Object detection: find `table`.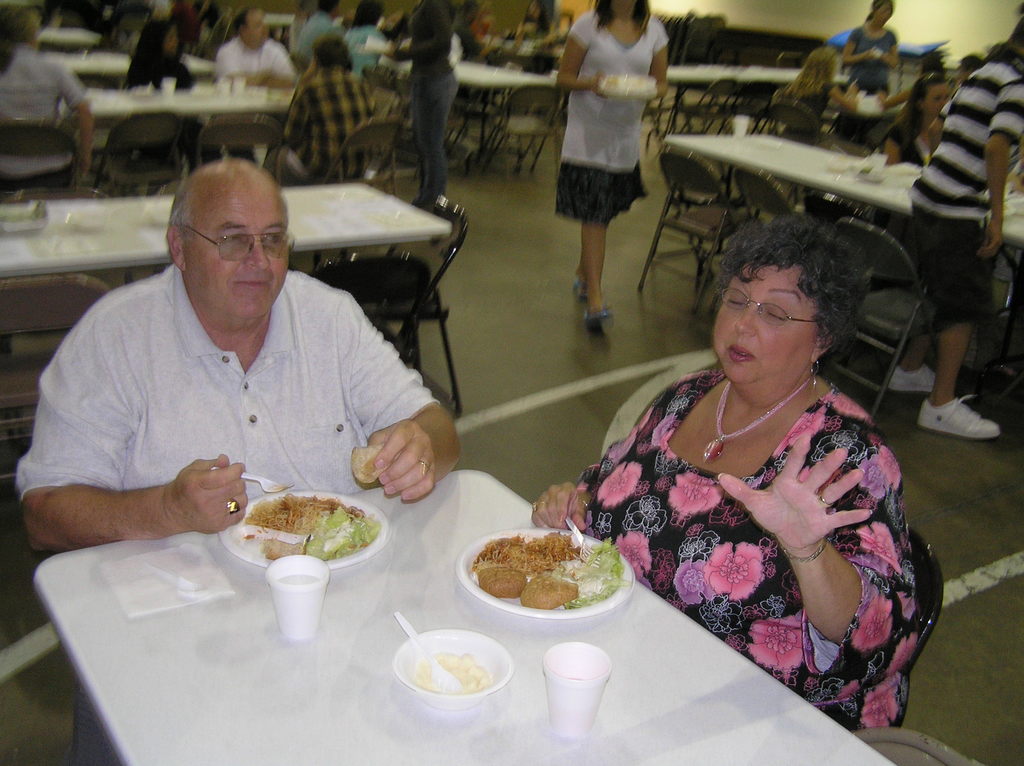
0,184,451,305.
